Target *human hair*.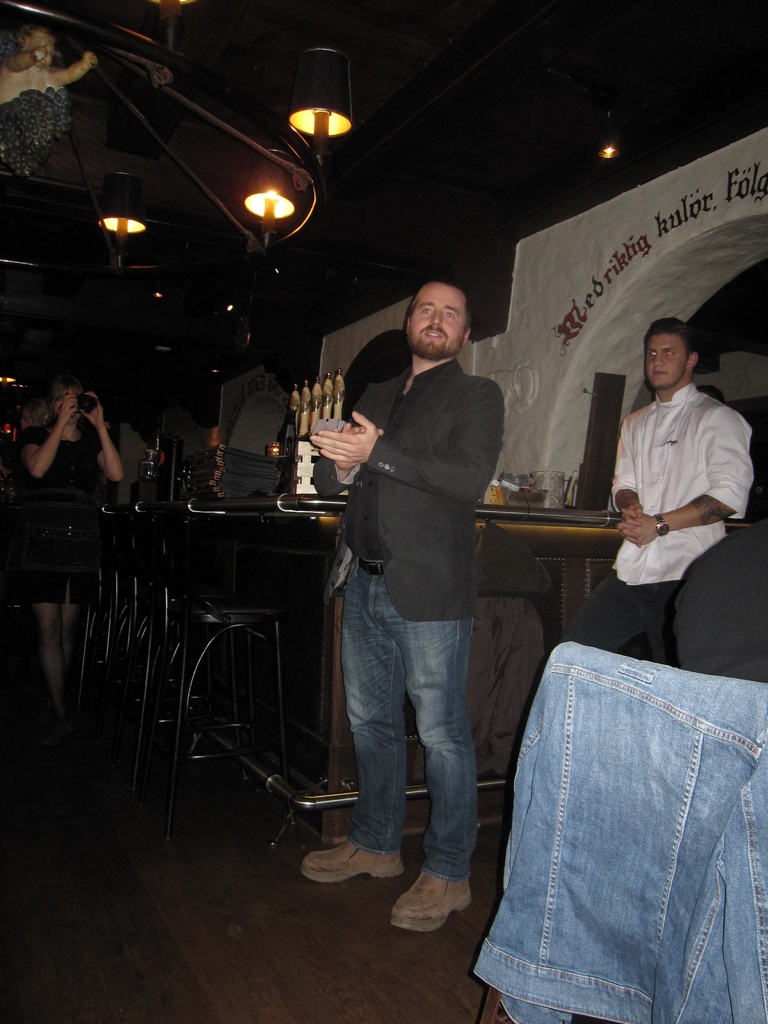
Target region: rect(408, 279, 474, 326).
